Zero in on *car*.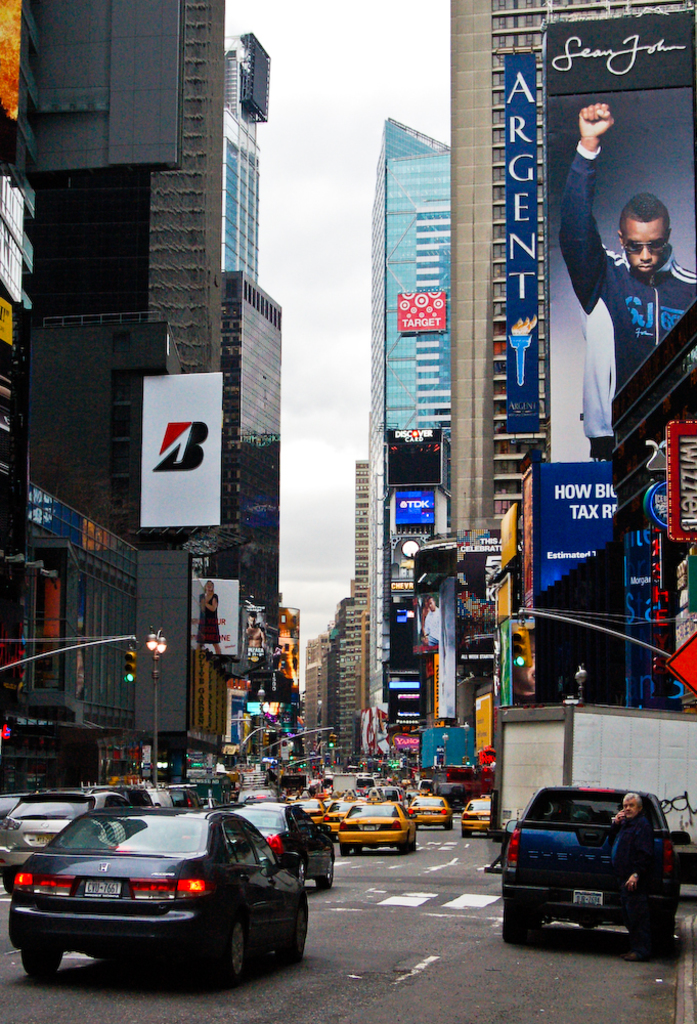
Zeroed in: l=462, t=796, r=489, b=840.
